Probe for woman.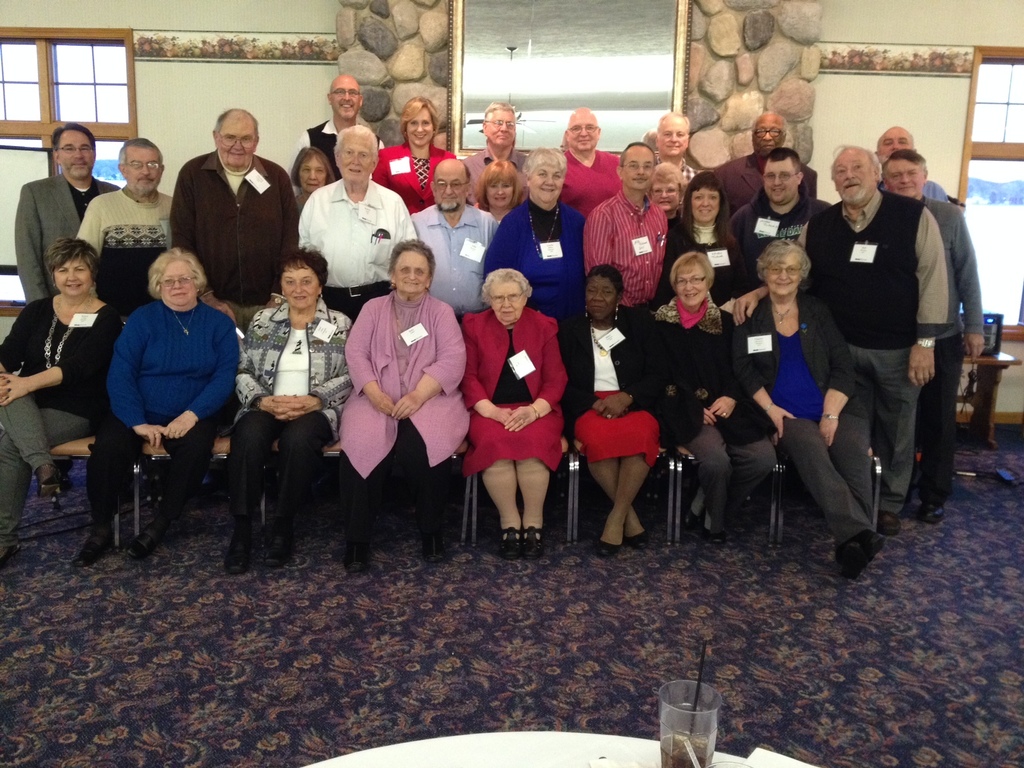
Probe result: 228, 244, 355, 576.
